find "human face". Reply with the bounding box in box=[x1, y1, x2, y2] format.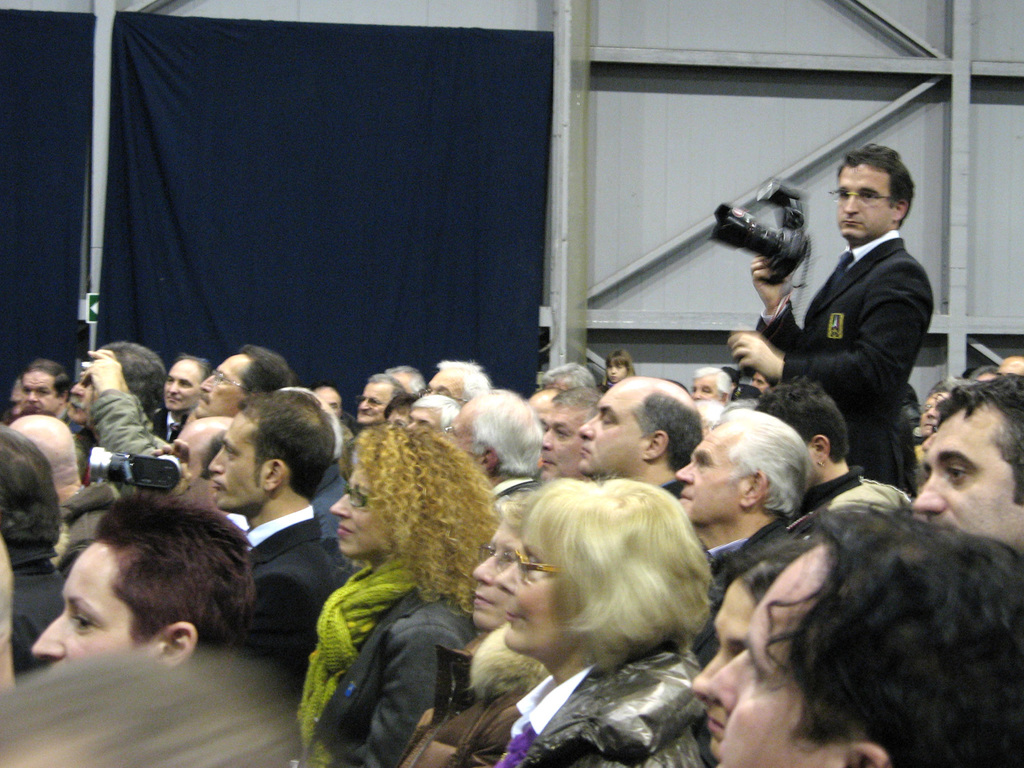
box=[210, 406, 272, 511].
